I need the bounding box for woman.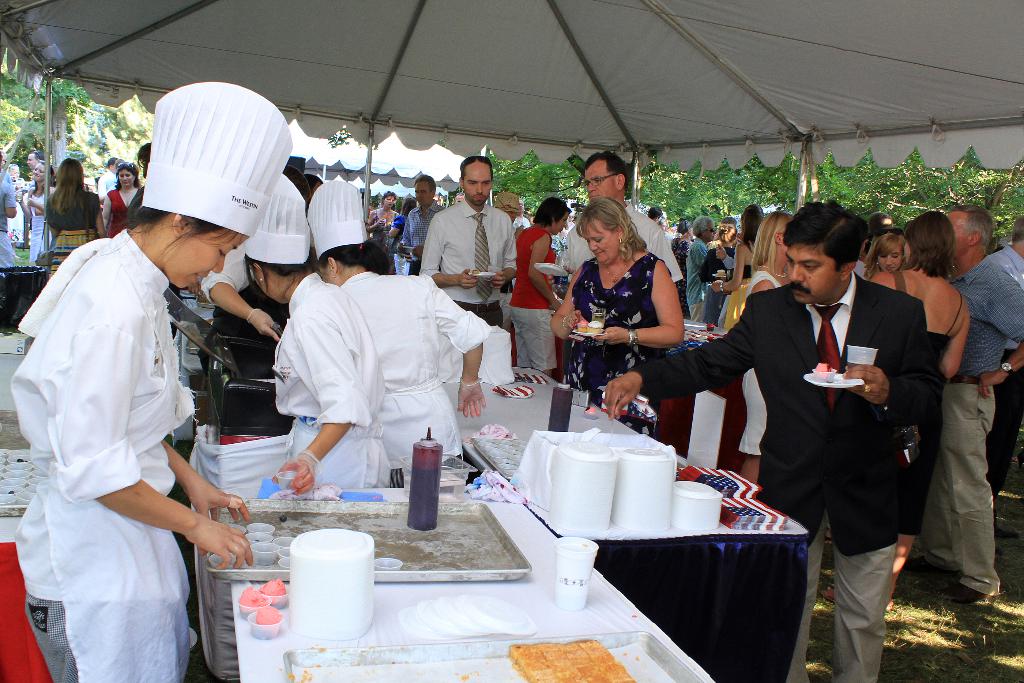
Here it is: bbox(559, 191, 708, 445).
